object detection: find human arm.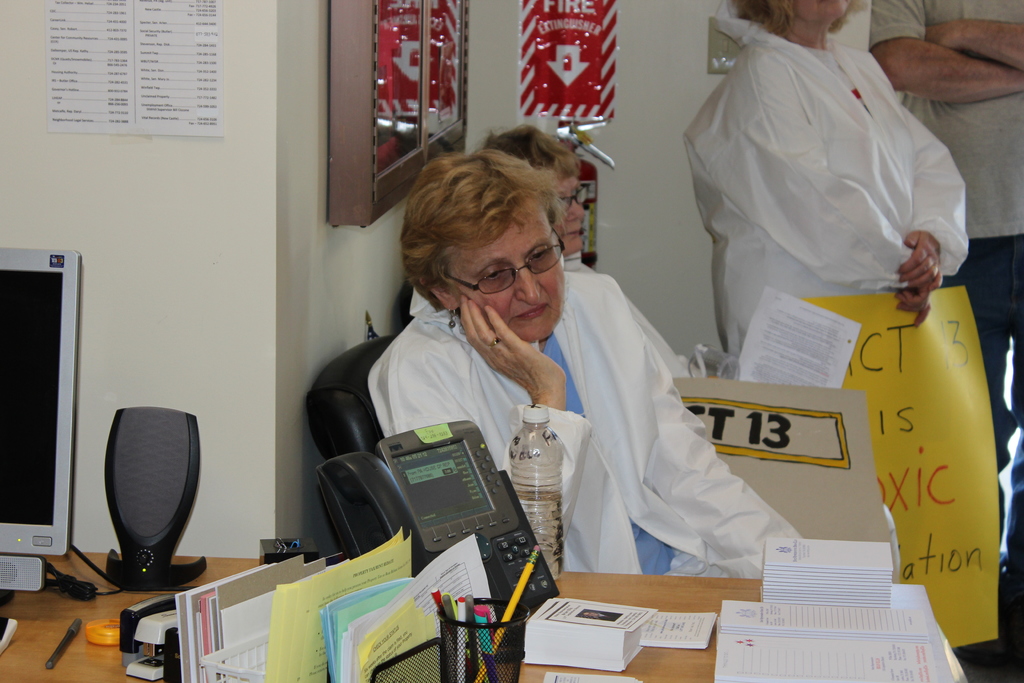
(910, 0, 1023, 79).
